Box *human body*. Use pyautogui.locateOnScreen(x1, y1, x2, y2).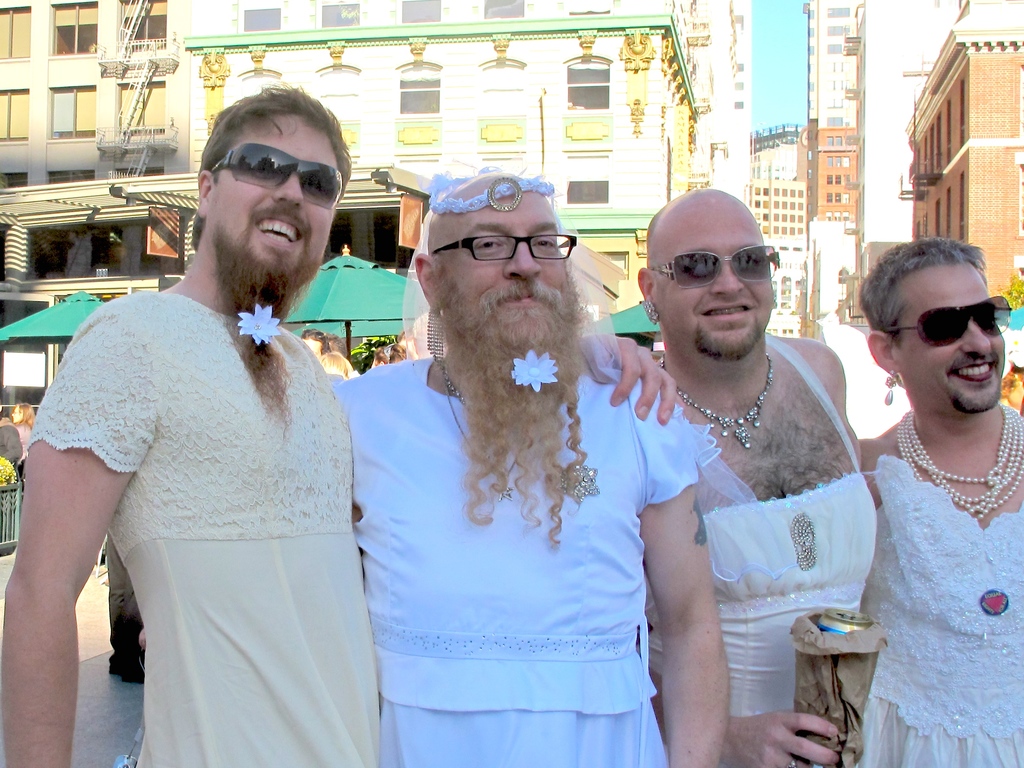
pyautogui.locateOnScreen(14, 422, 29, 465).
